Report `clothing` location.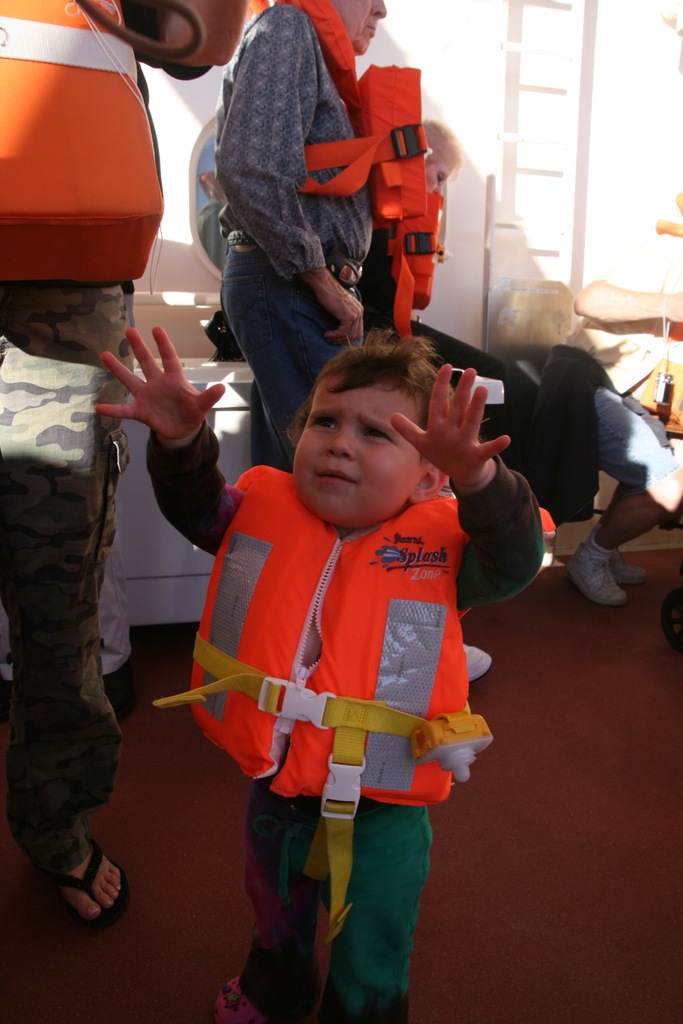
Report: crop(150, 419, 547, 1023).
